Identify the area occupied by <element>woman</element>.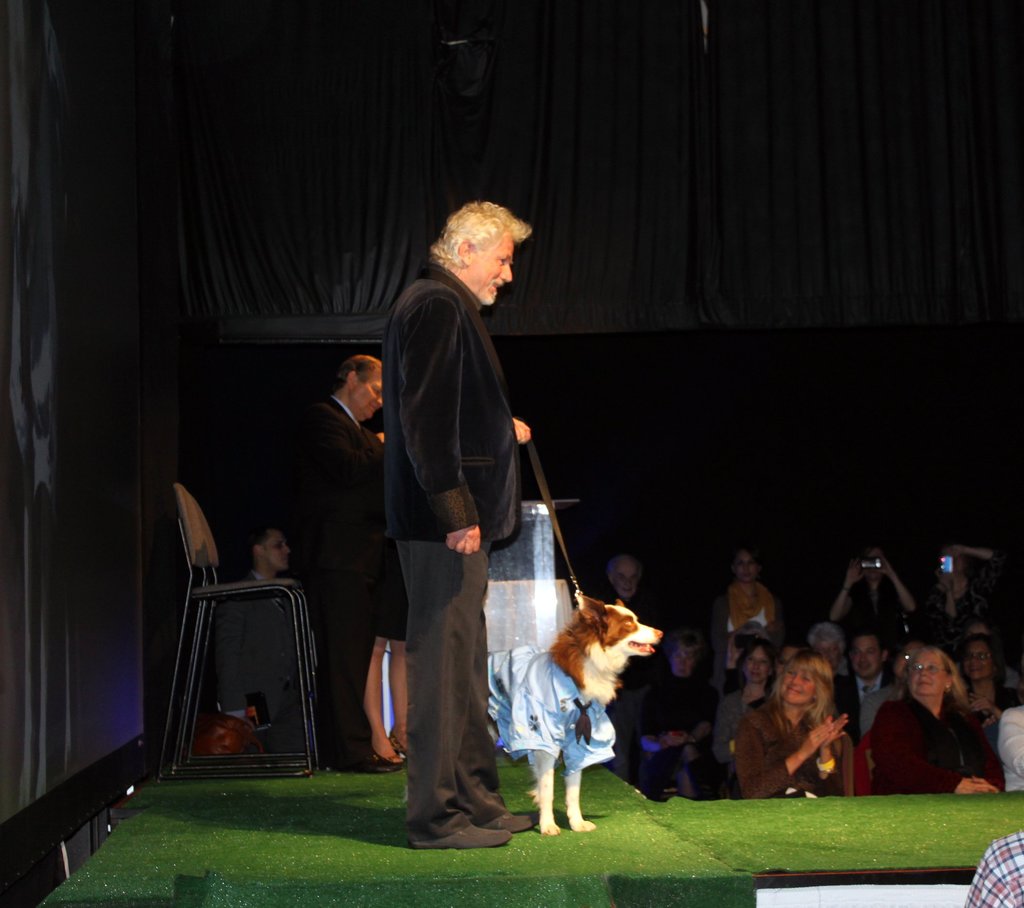
Area: l=714, t=640, r=778, b=774.
